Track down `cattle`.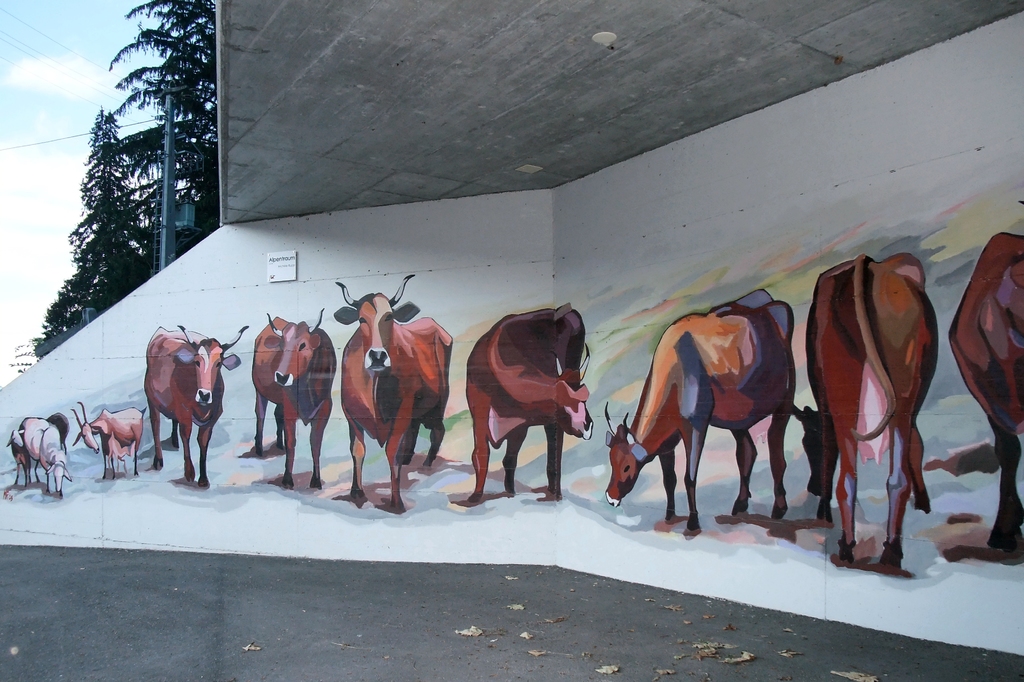
Tracked to bbox(601, 289, 797, 522).
